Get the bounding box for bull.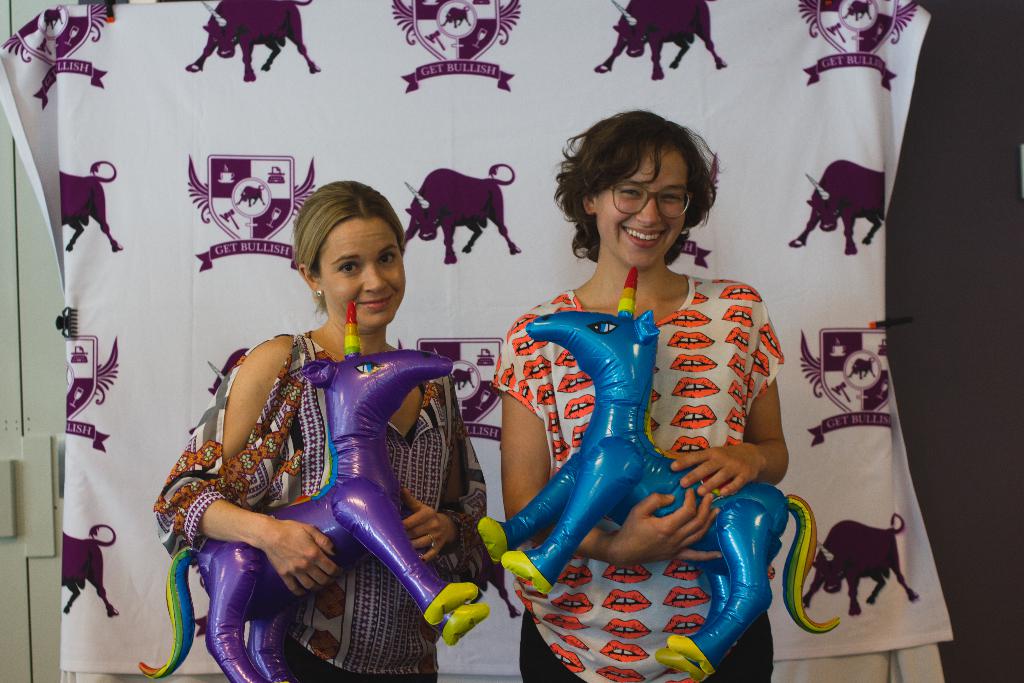
BBox(797, 513, 927, 623).
